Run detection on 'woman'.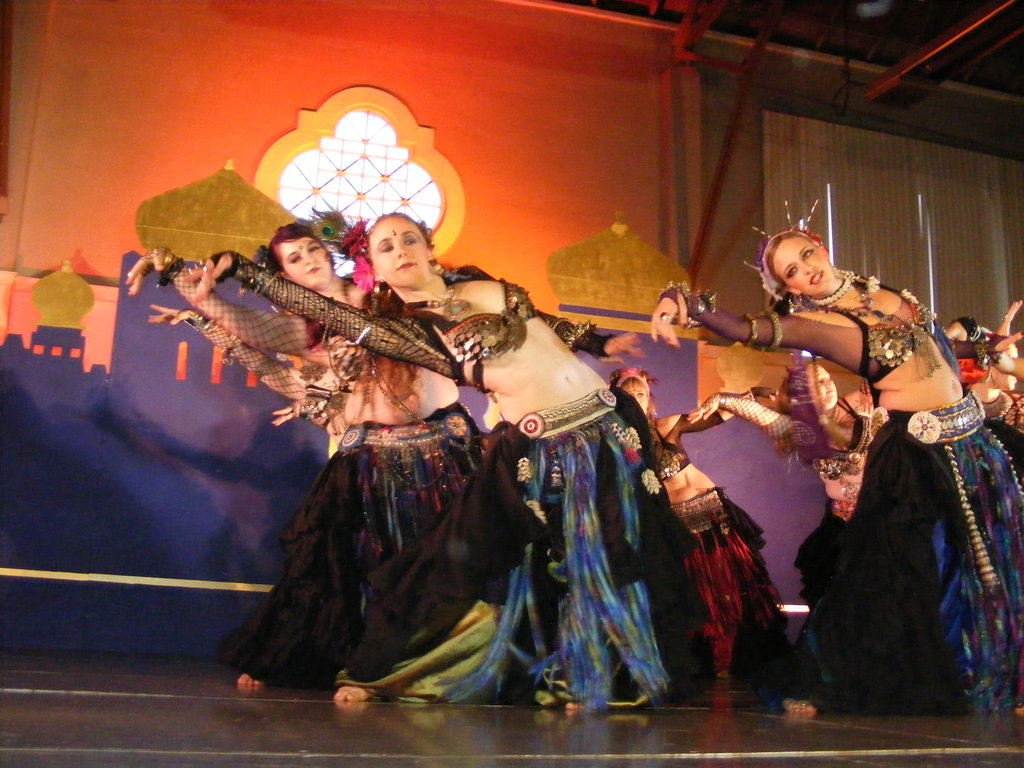
Result: Rect(598, 362, 804, 723).
